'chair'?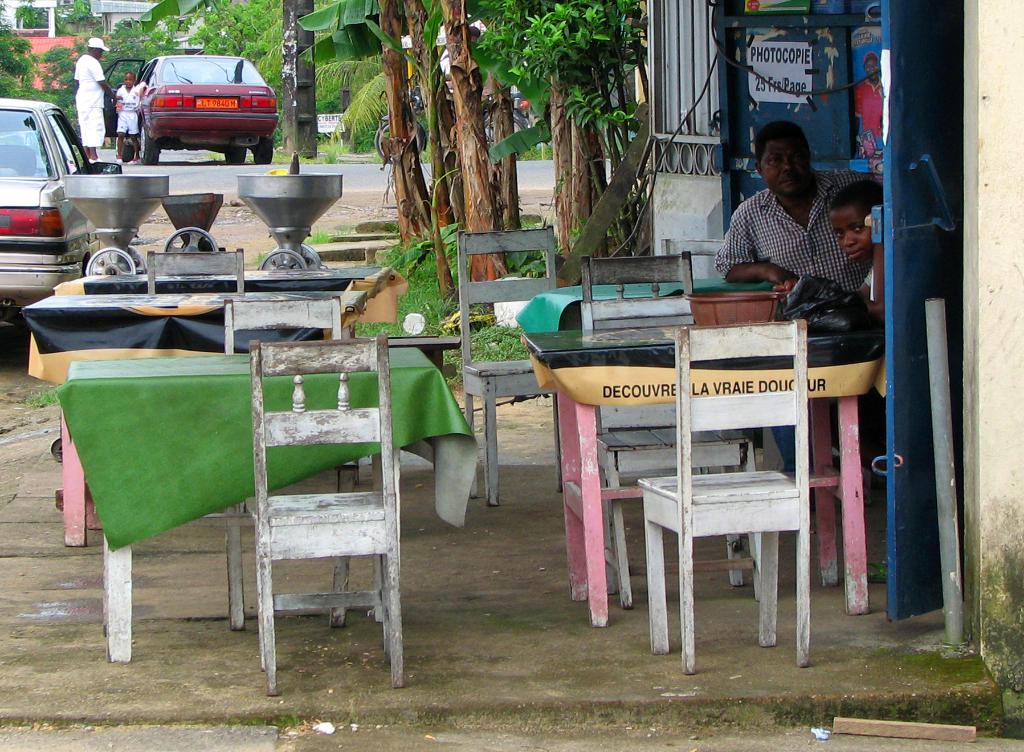
select_region(221, 295, 359, 633)
